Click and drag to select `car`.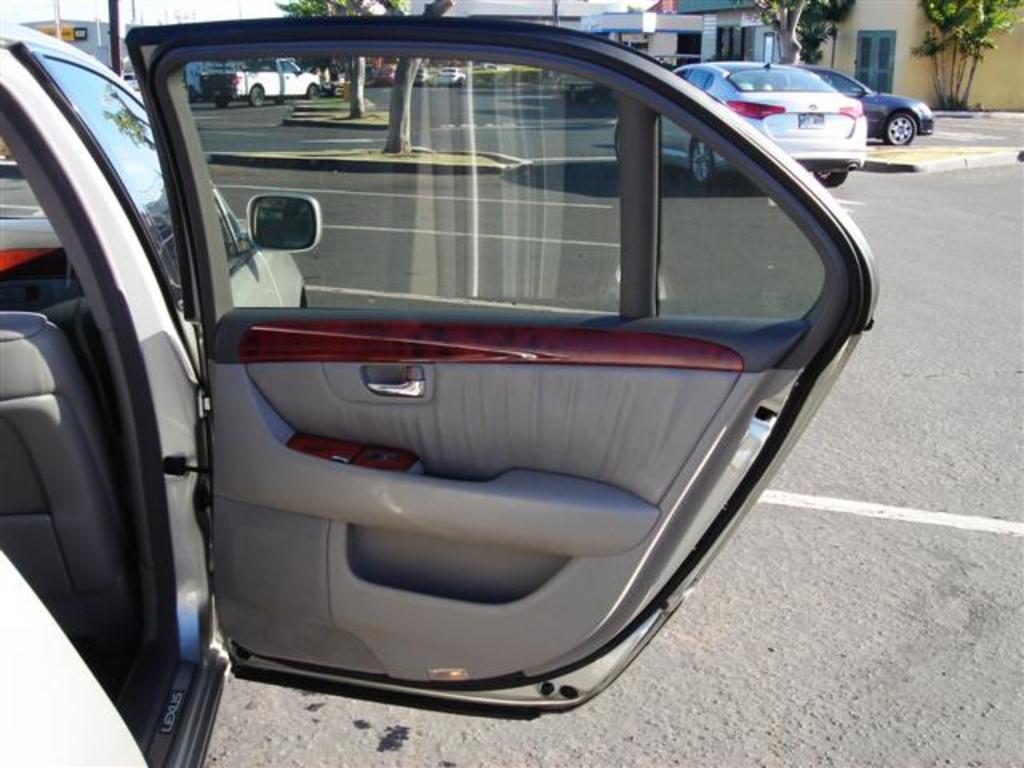
Selection: l=438, t=62, r=469, b=86.
